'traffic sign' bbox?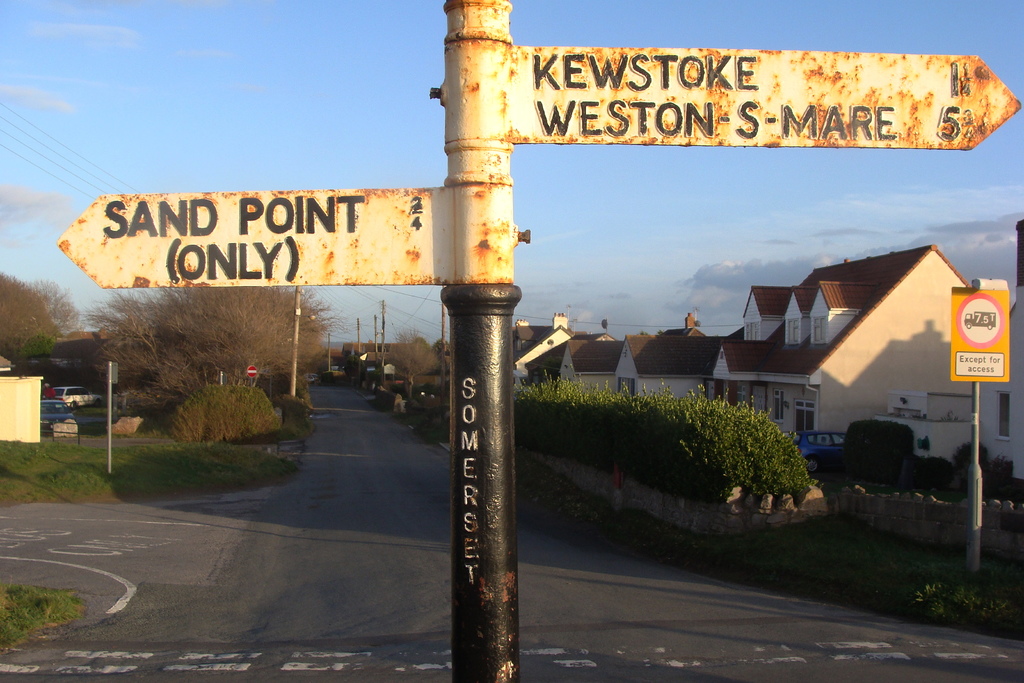
BBox(509, 45, 1023, 152)
